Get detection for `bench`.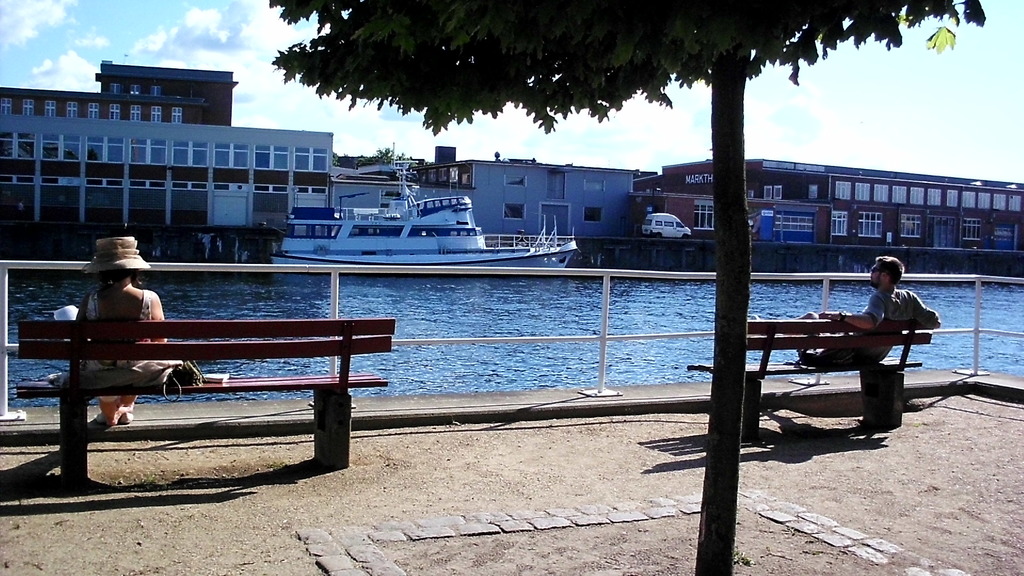
Detection: [x1=18, y1=317, x2=389, y2=470].
